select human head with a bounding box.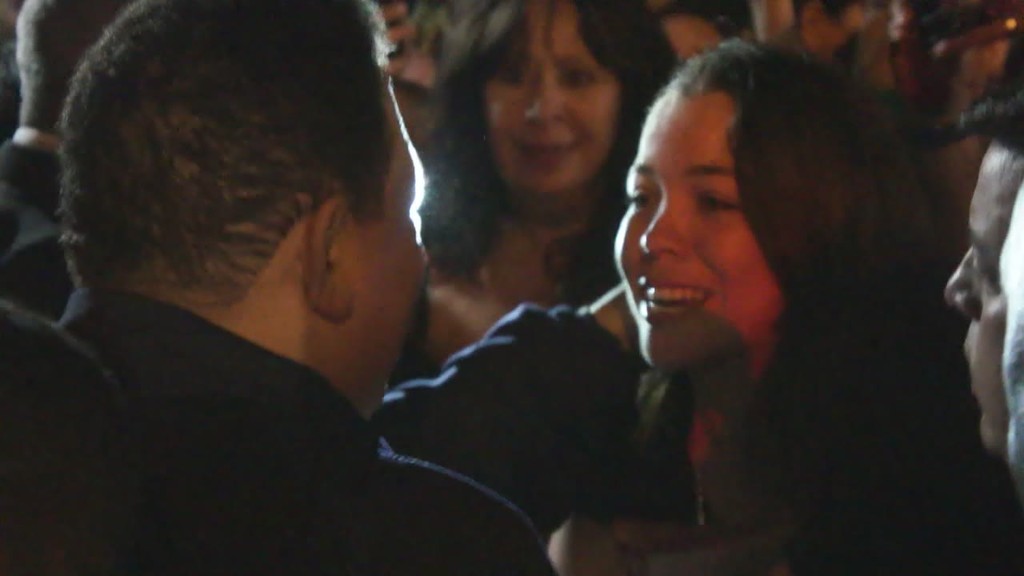
<region>62, 22, 392, 387</region>.
